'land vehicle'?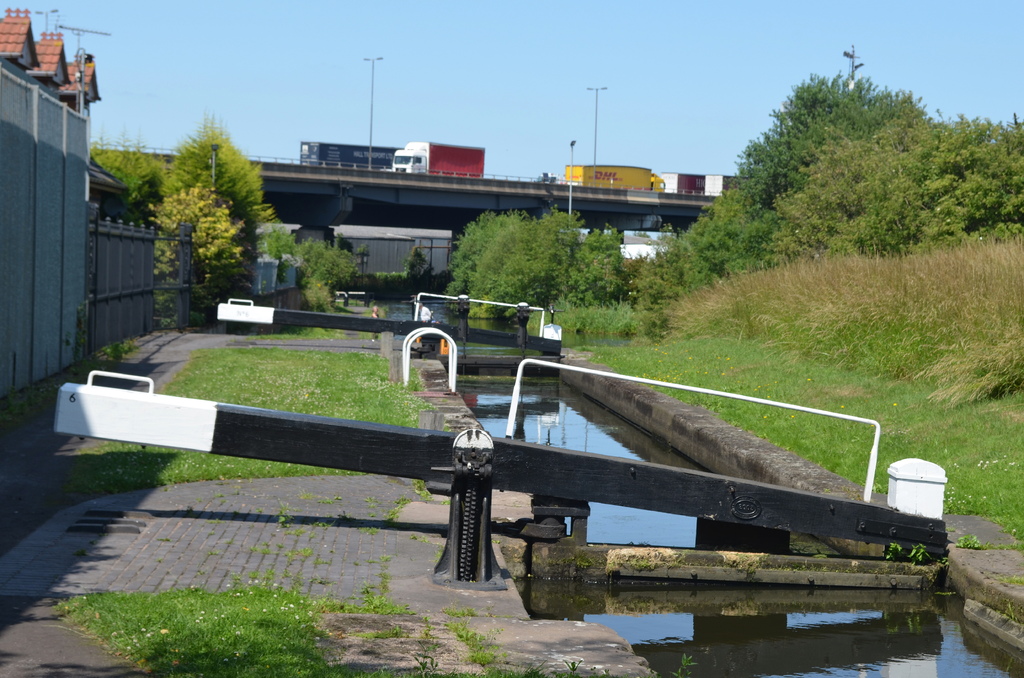
(left=563, top=160, right=665, bottom=191)
